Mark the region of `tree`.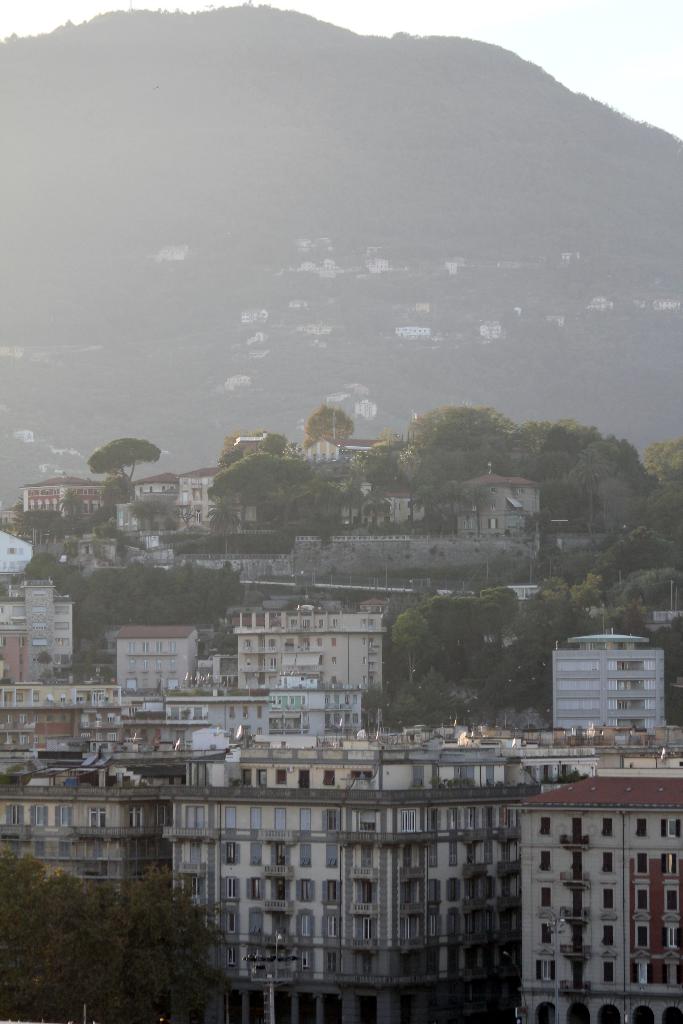
Region: detection(302, 406, 355, 452).
